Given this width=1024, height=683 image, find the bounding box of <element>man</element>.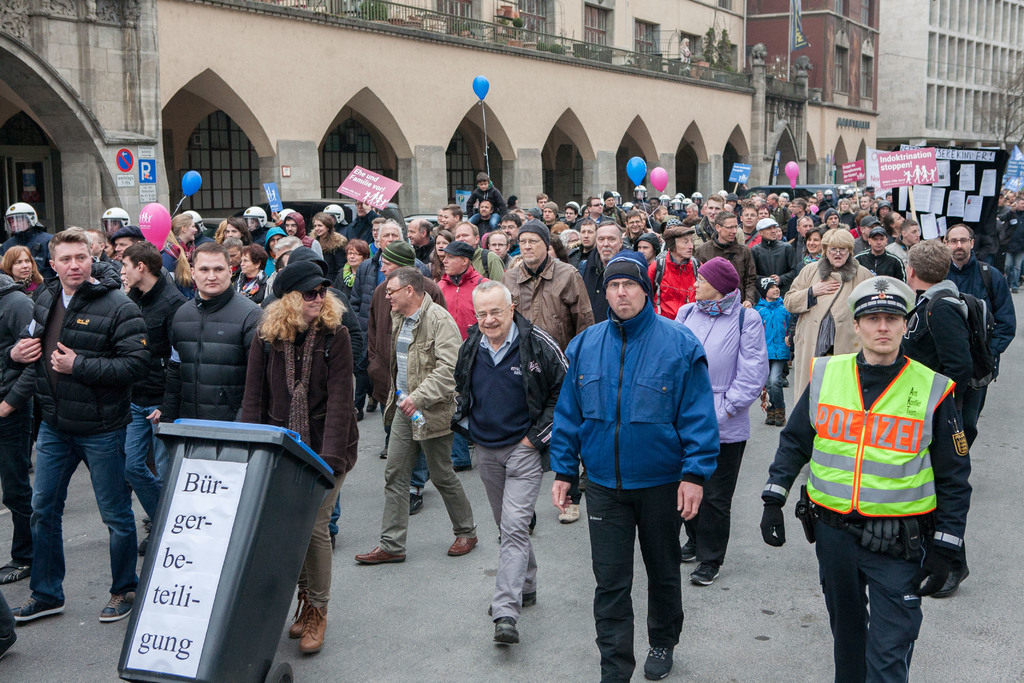
BBox(541, 199, 559, 230).
